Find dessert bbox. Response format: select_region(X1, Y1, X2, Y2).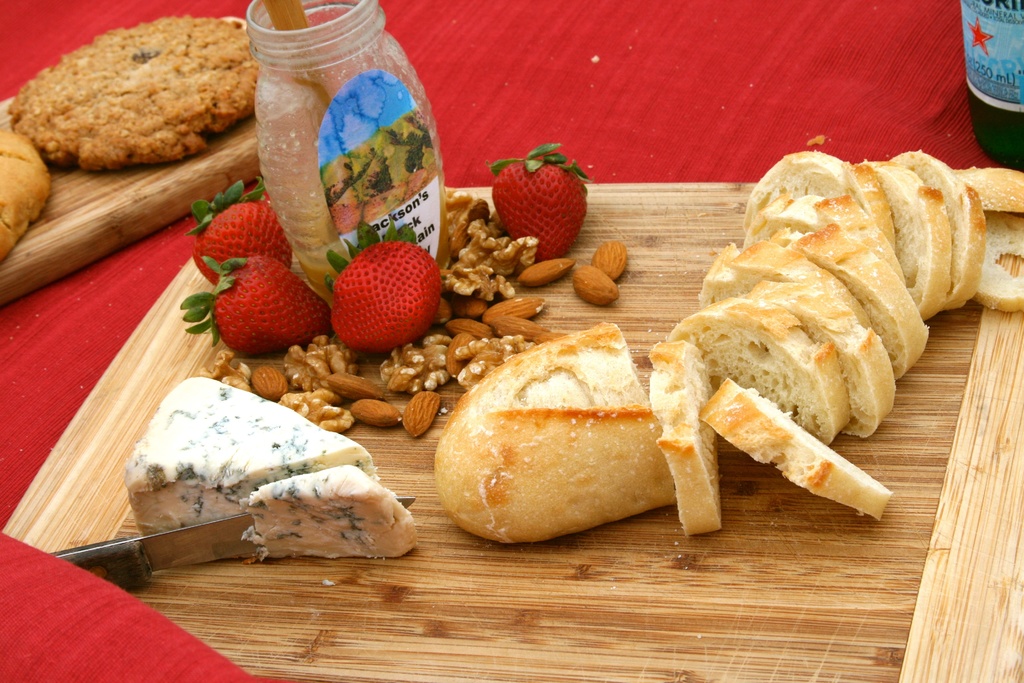
select_region(493, 292, 536, 313).
